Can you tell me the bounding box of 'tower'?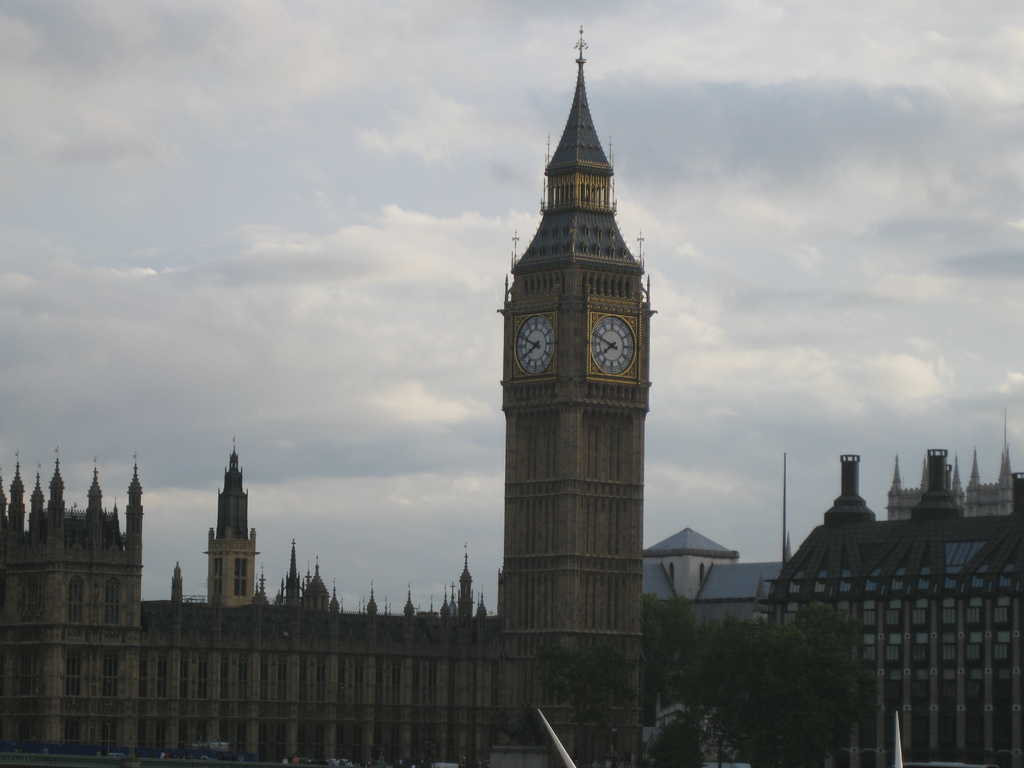
BBox(4, 443, 145, 767).
